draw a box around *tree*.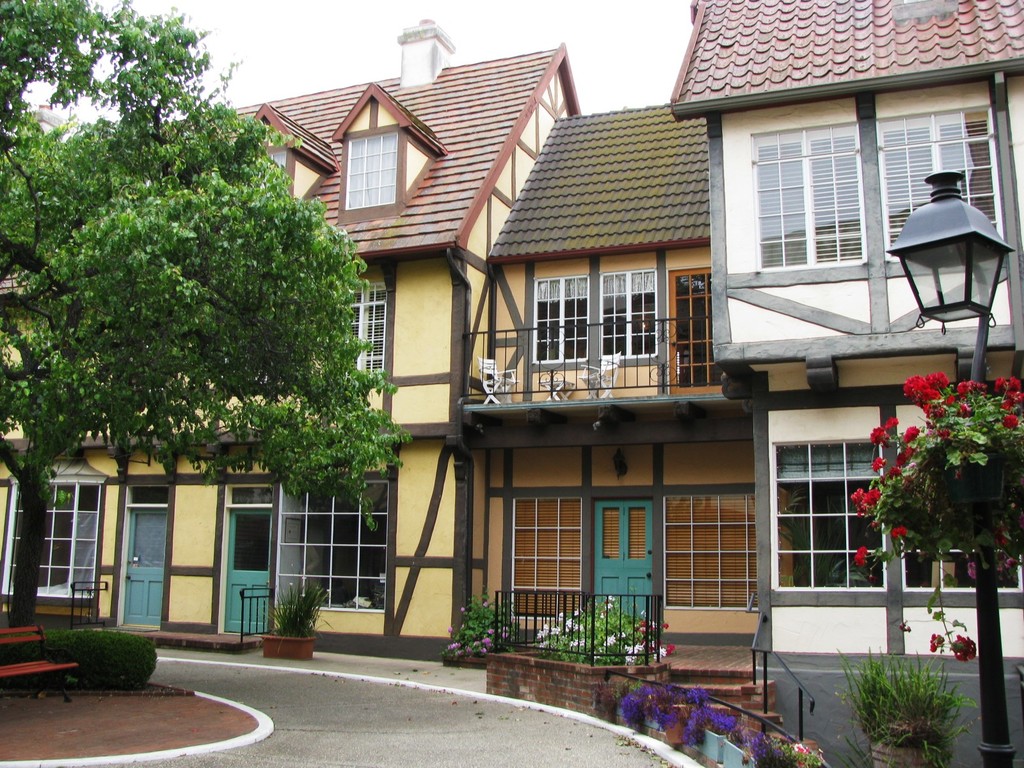
0, 0, 412, 659.
